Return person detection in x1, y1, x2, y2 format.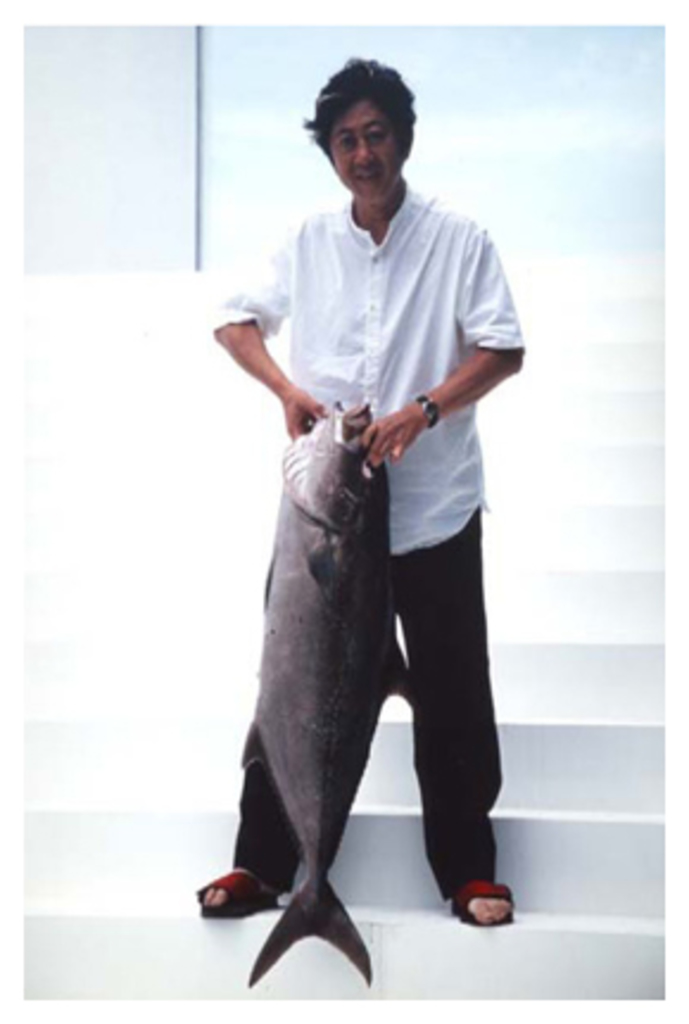
195, 50, 518, 929.
